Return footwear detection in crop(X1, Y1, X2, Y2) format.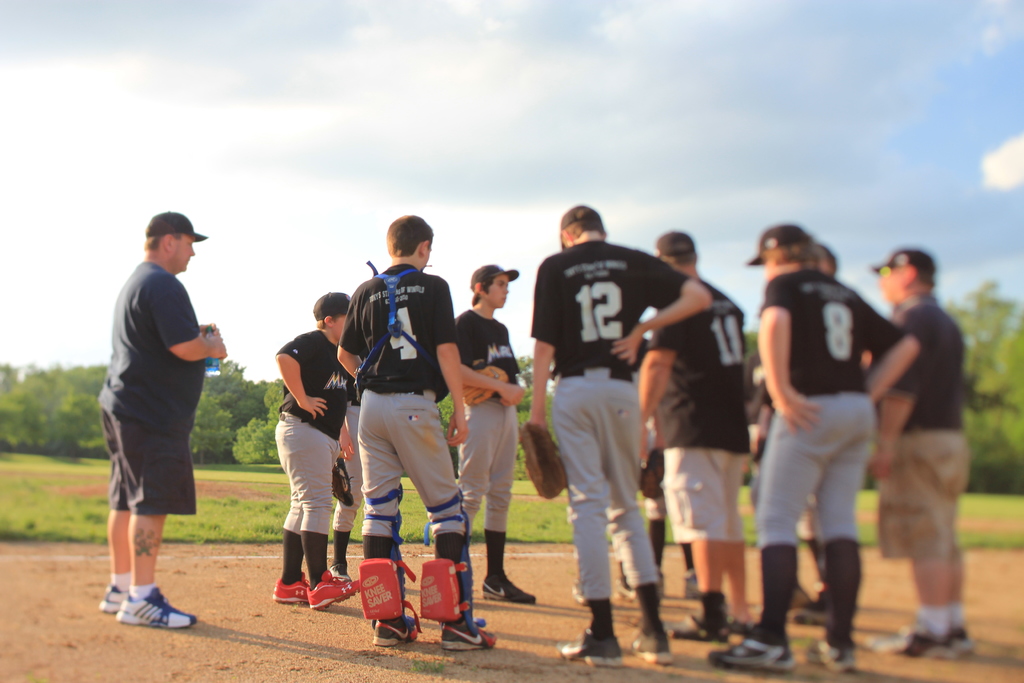
crop(478, 580, 537, 604).
